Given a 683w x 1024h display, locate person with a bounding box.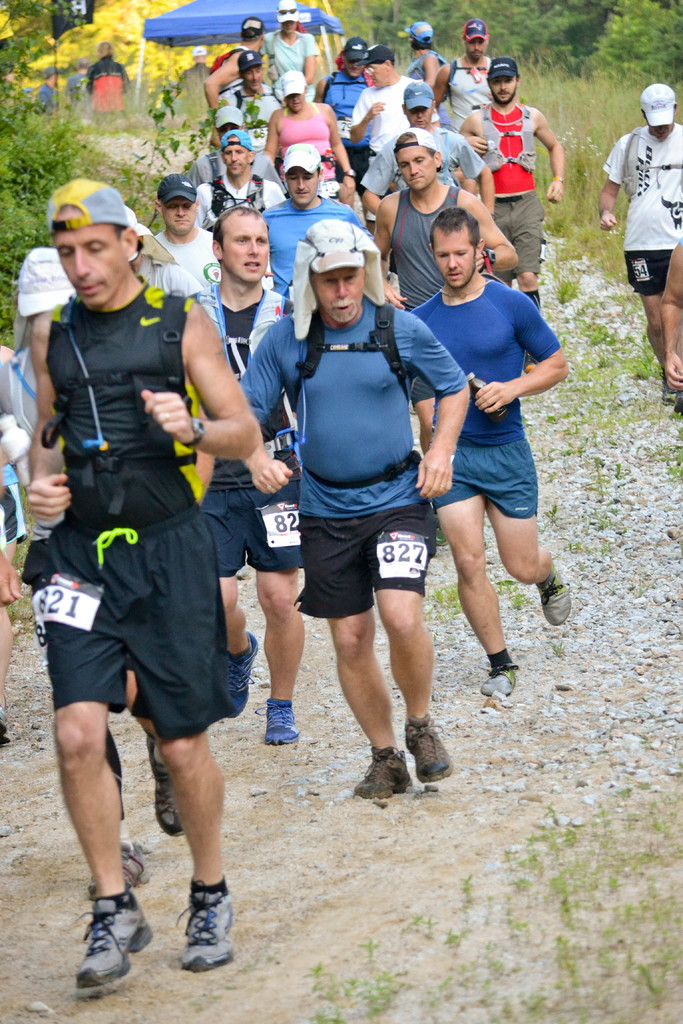
Located: (348,45,448,164).
